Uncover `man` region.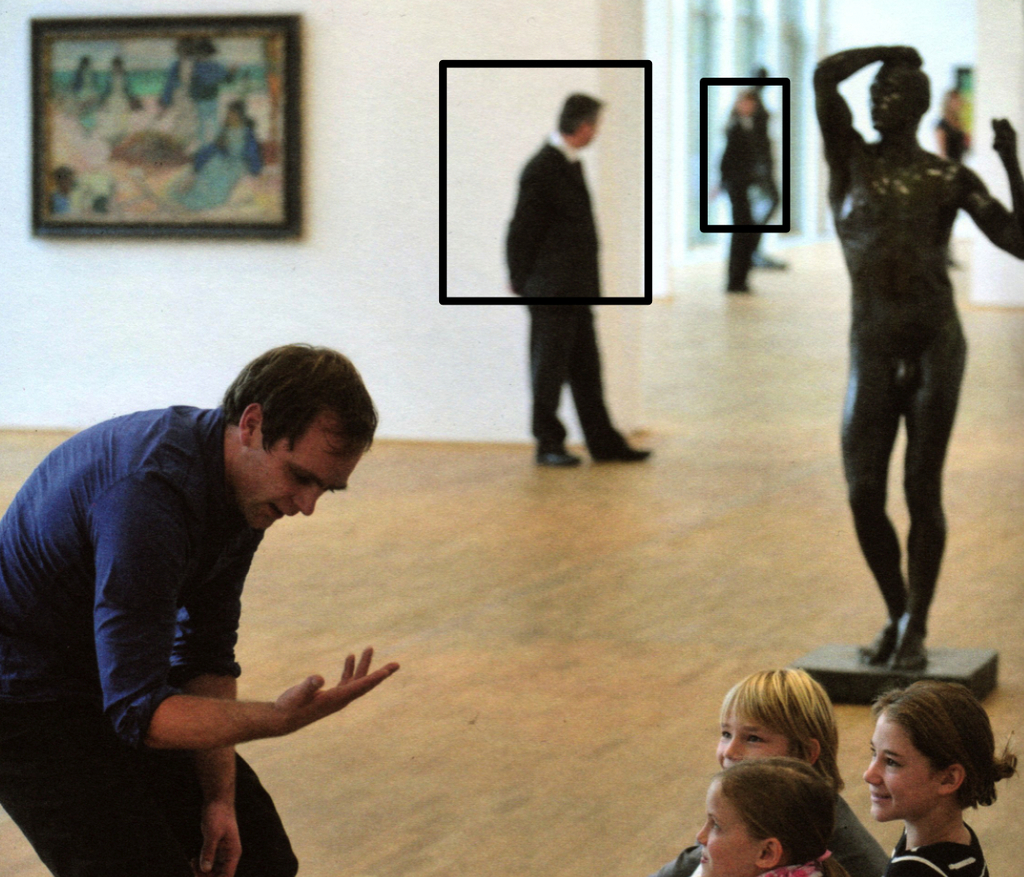
Uncovered: x1=502 y1=82 x2=647 y2=465.
